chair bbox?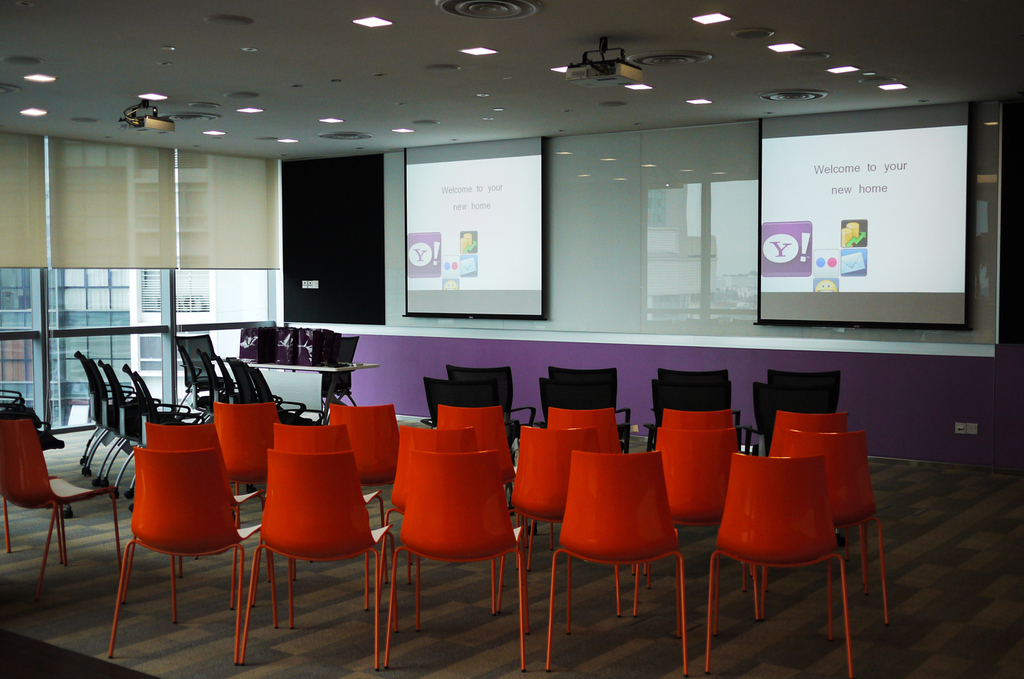
[x1=0, y1=385, x2=40, y2=425]
